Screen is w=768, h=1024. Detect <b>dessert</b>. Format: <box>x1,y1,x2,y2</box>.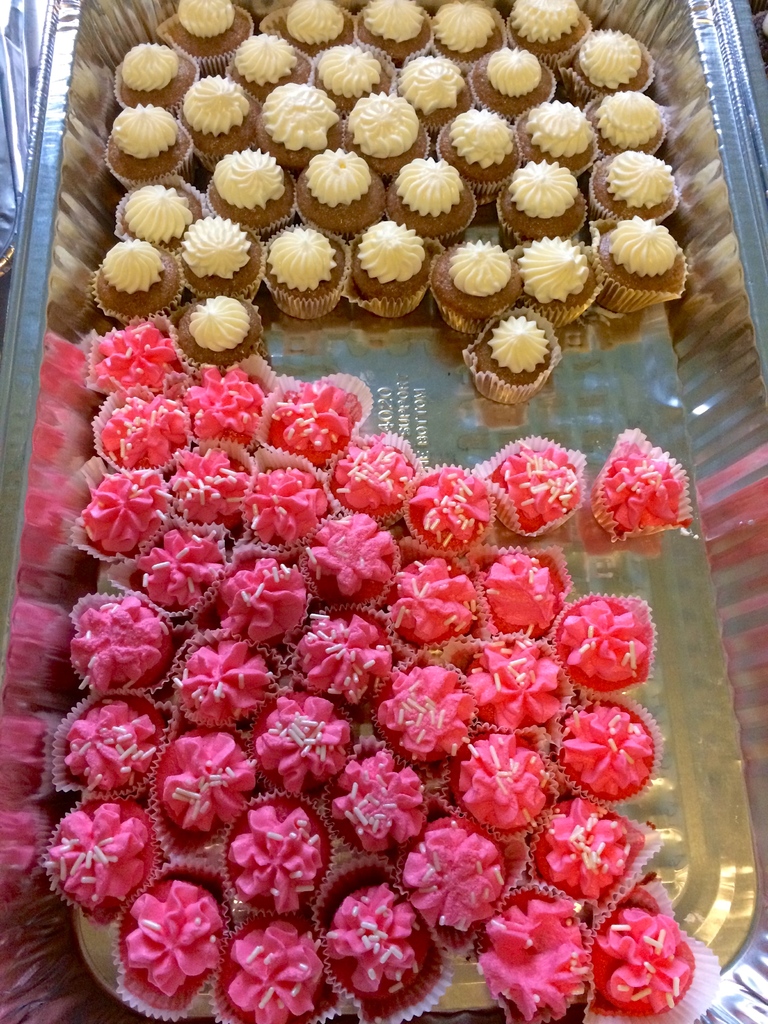
<box>600,211,697,321</box>.
